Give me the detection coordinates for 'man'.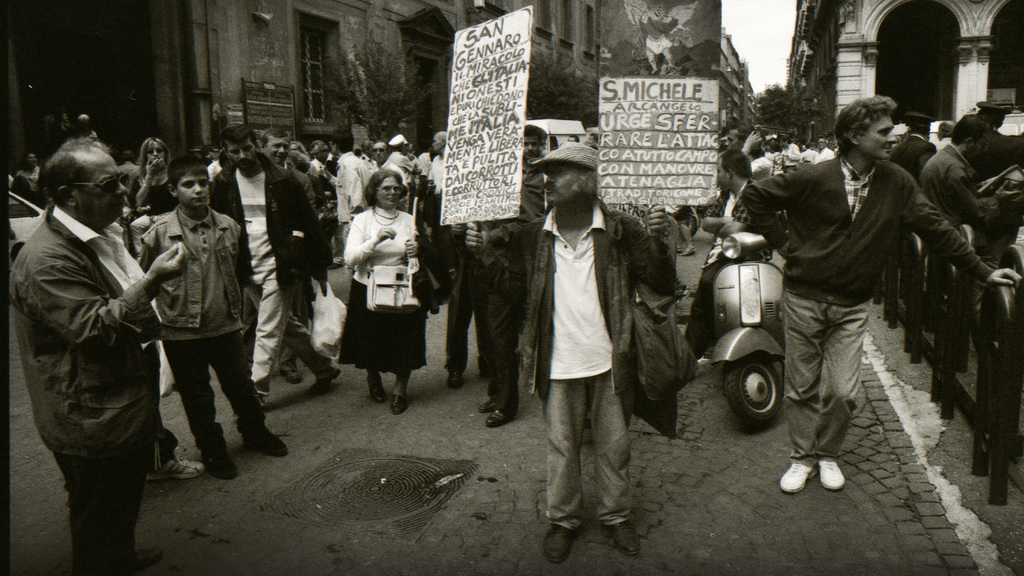
bbox=[330, 132, 370, 235].
